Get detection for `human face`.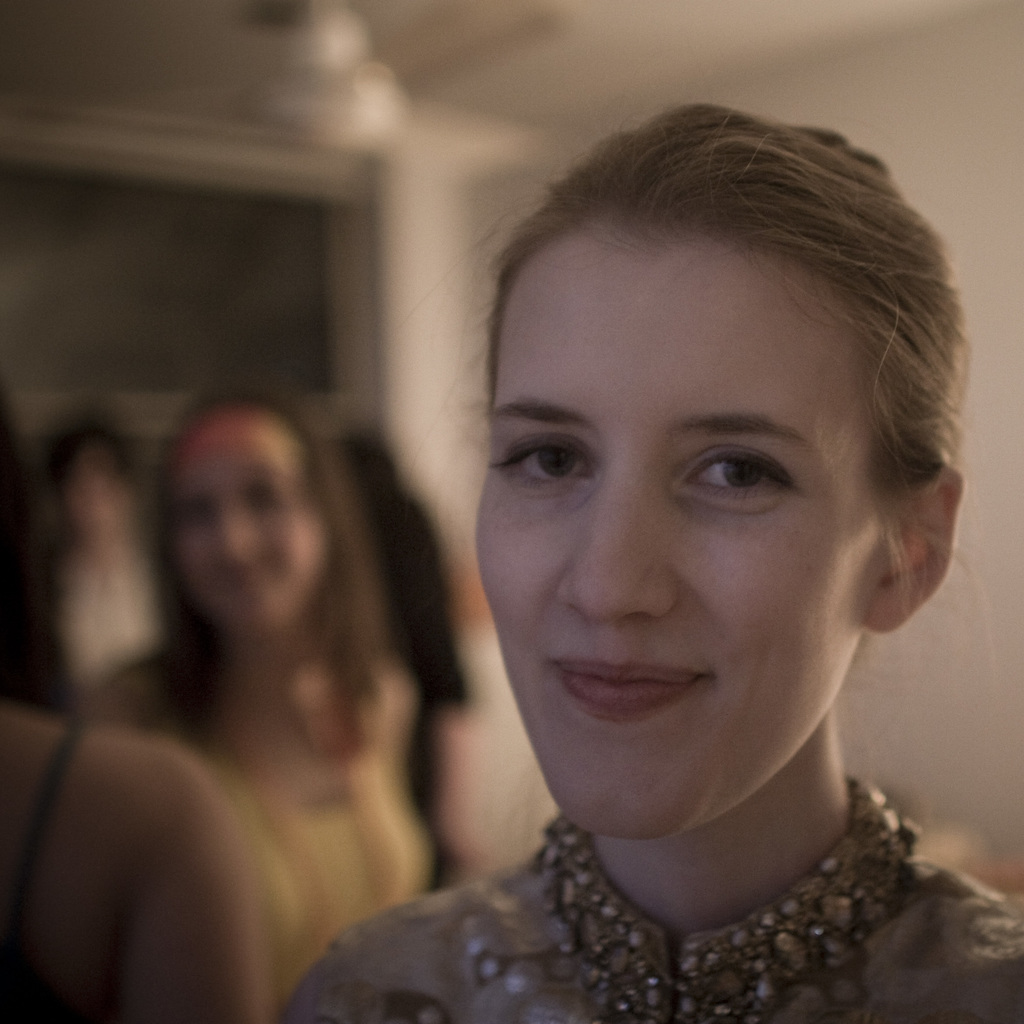
Detection: 173, 431, 326, 664.
